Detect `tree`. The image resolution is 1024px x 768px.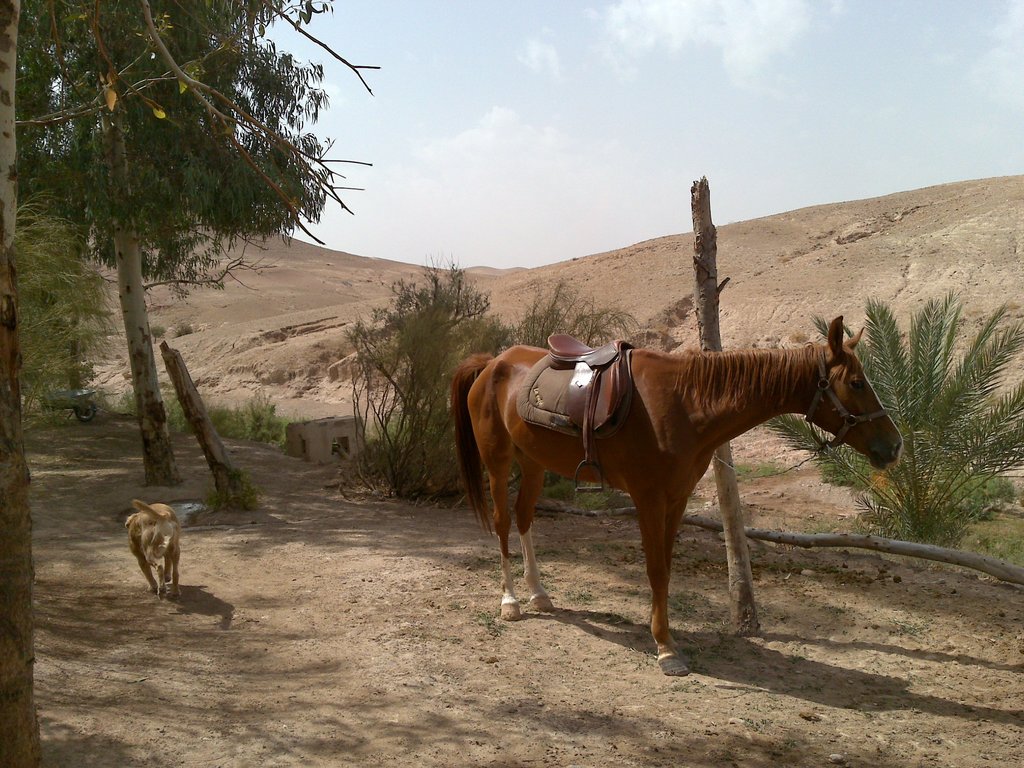
<region>810, 306, 1023, 561</region>.
